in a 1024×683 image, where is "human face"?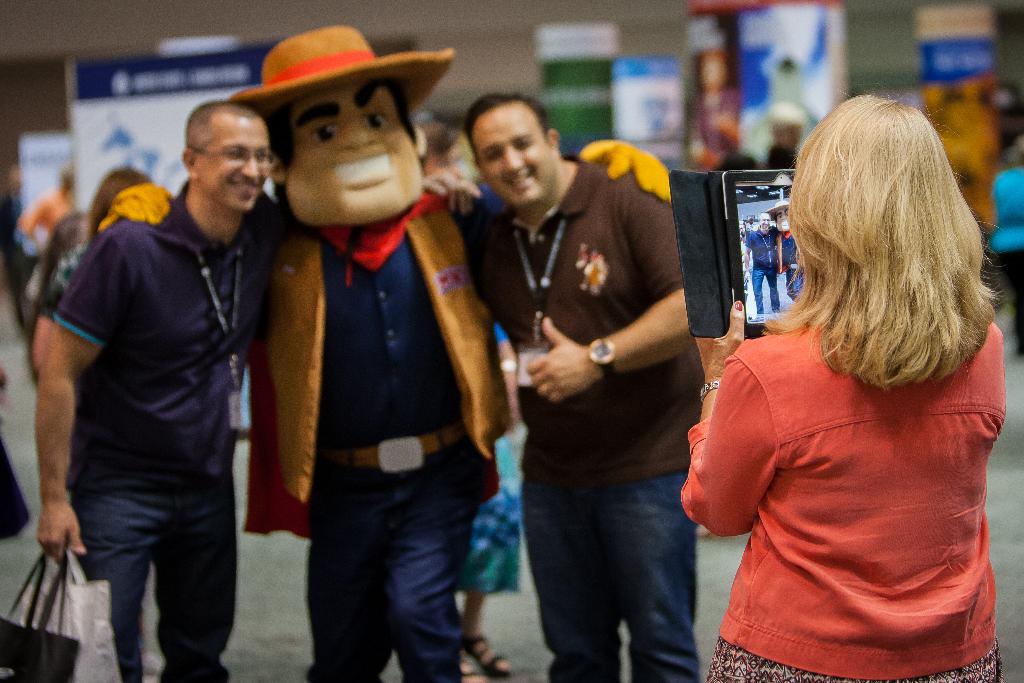
BBox(479, 107, 561, 204).
